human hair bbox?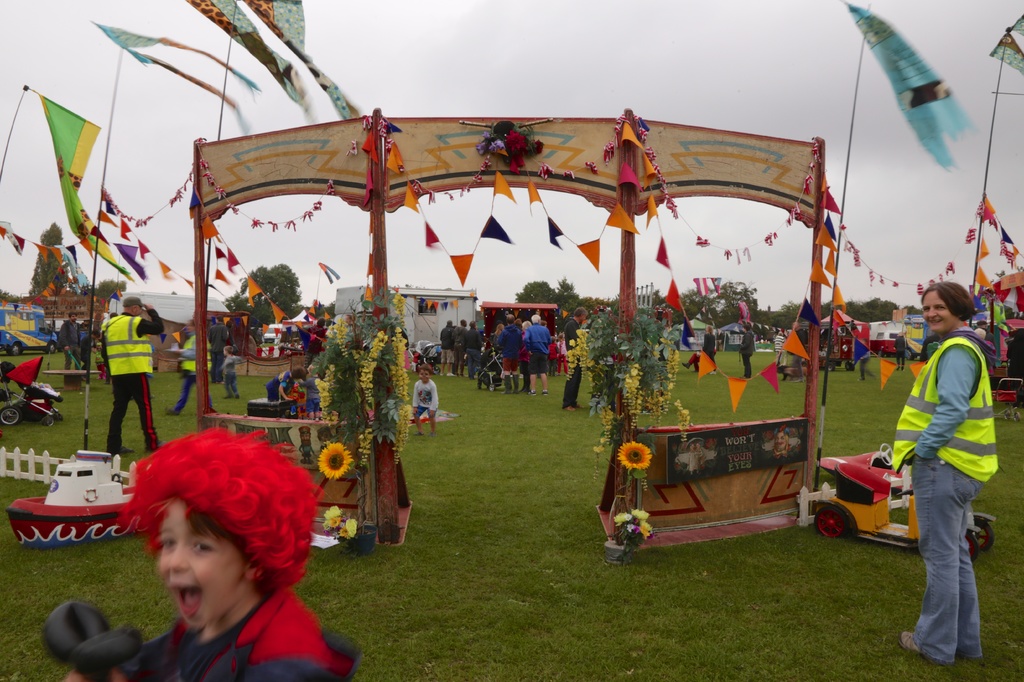
locate(418, 364, 434, 372)
